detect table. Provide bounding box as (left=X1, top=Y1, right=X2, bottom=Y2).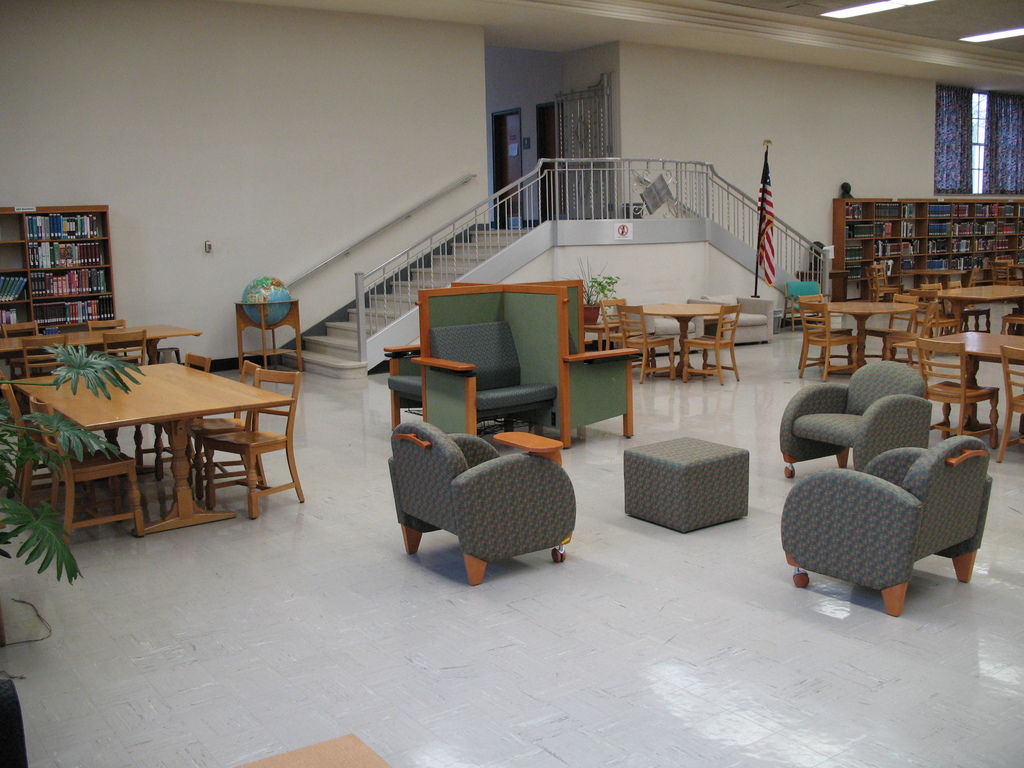
(left=28, top=335, right=300, bottom=536).
